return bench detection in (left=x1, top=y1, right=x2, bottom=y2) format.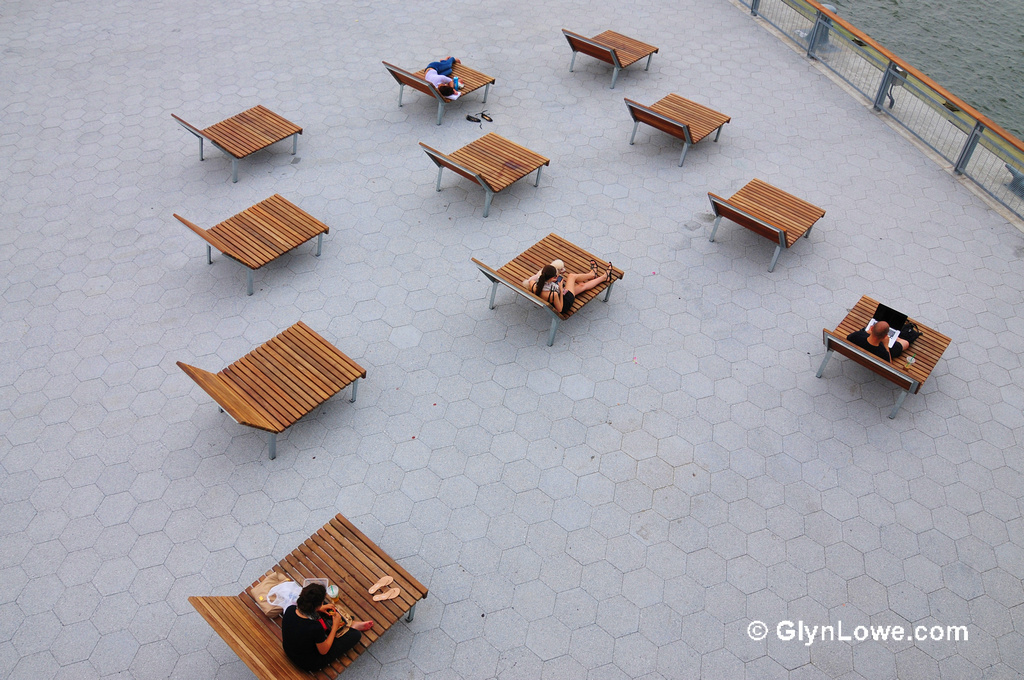
(left=709, top=176, right=827, bottom=273).
